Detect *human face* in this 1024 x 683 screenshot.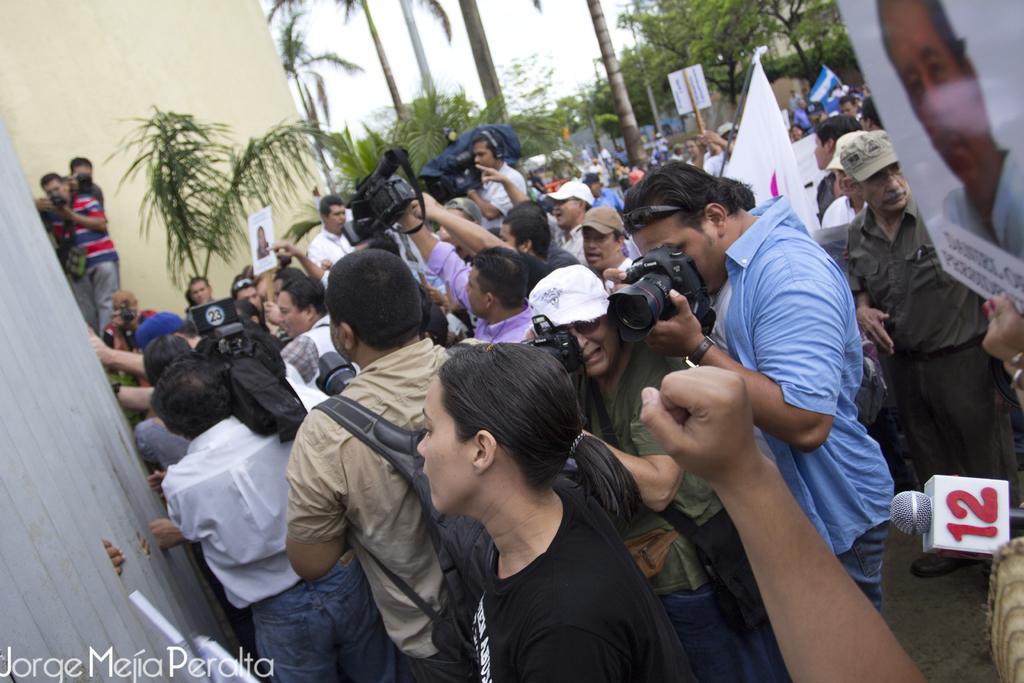
Detection: [x1=630, y1=208, x2=721, y2=295].
